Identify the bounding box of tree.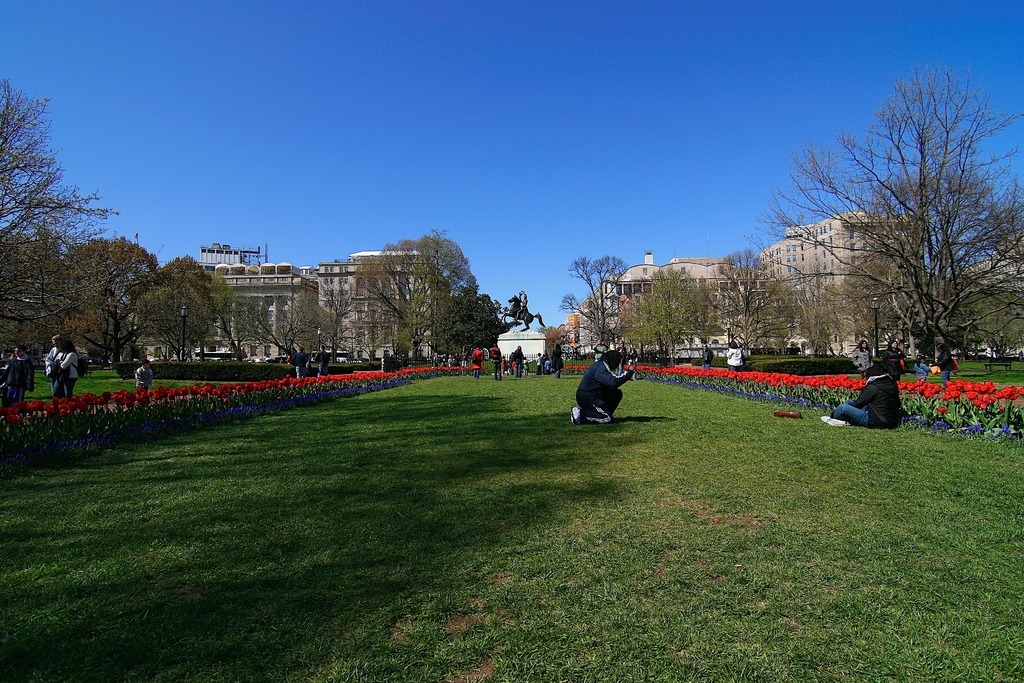
(945,265,1023,372).
